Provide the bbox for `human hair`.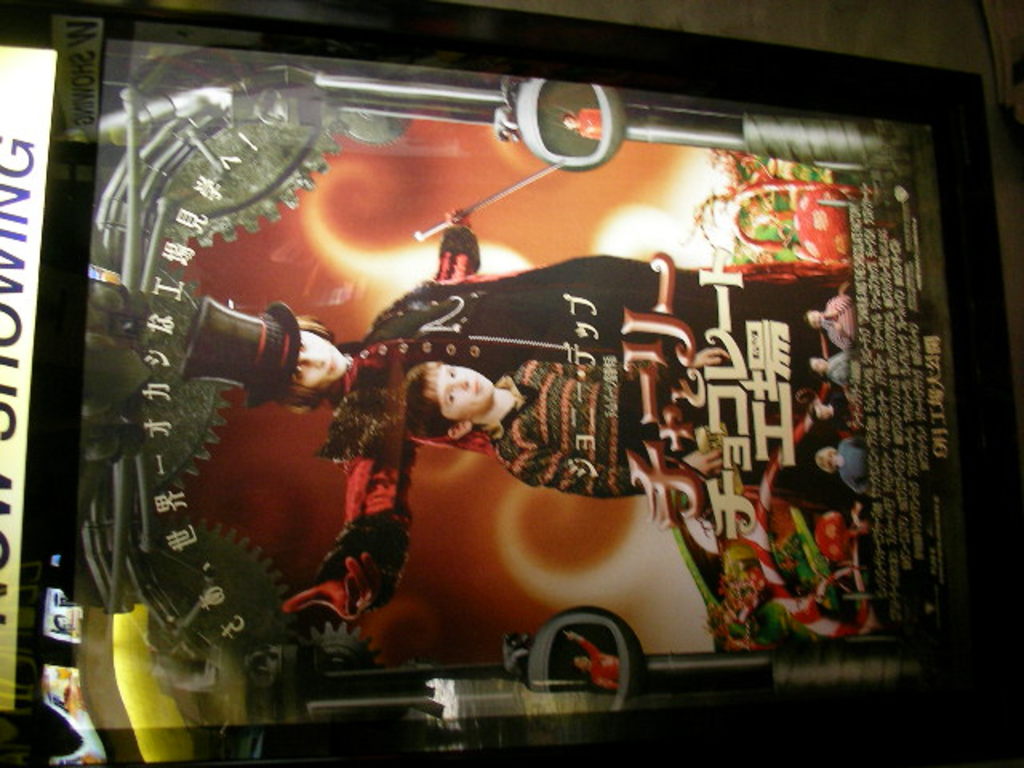
269, 310, 336, 416.
